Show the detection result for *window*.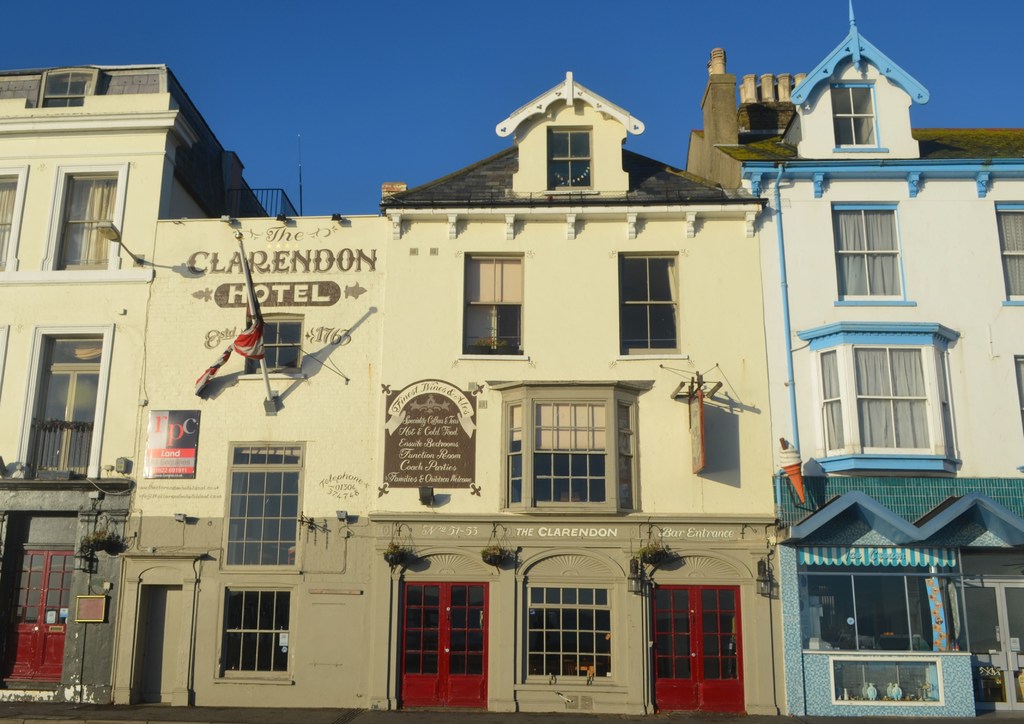
Rect(795, 320, 955, 477).
